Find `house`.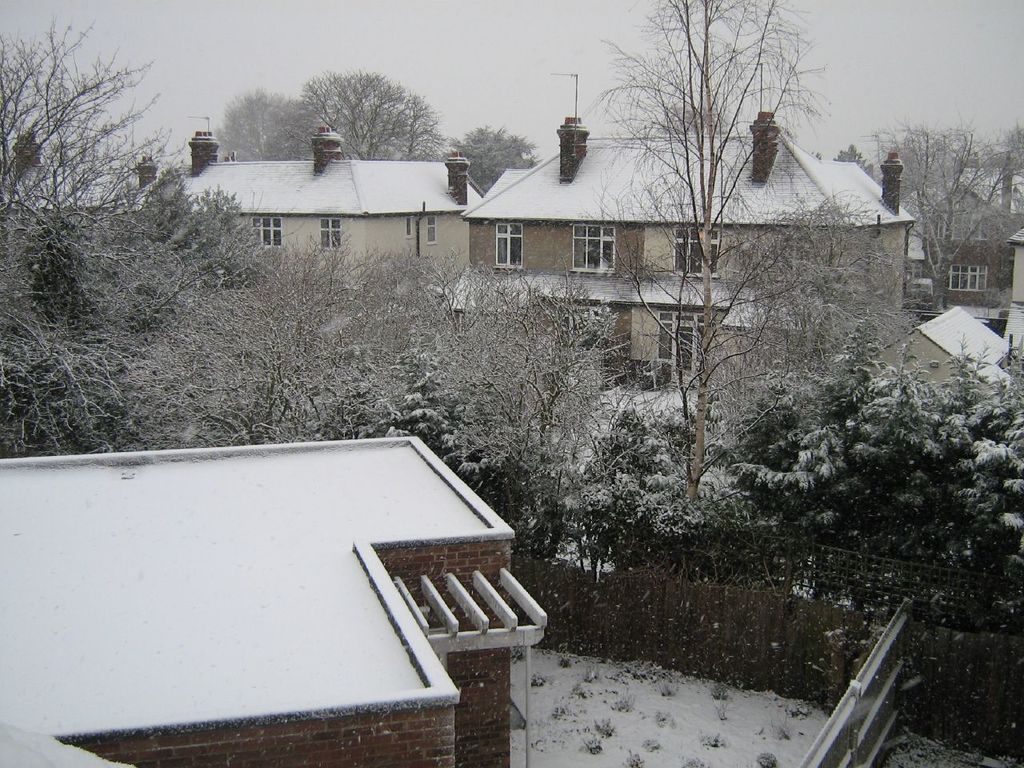
0:122:486:310.
